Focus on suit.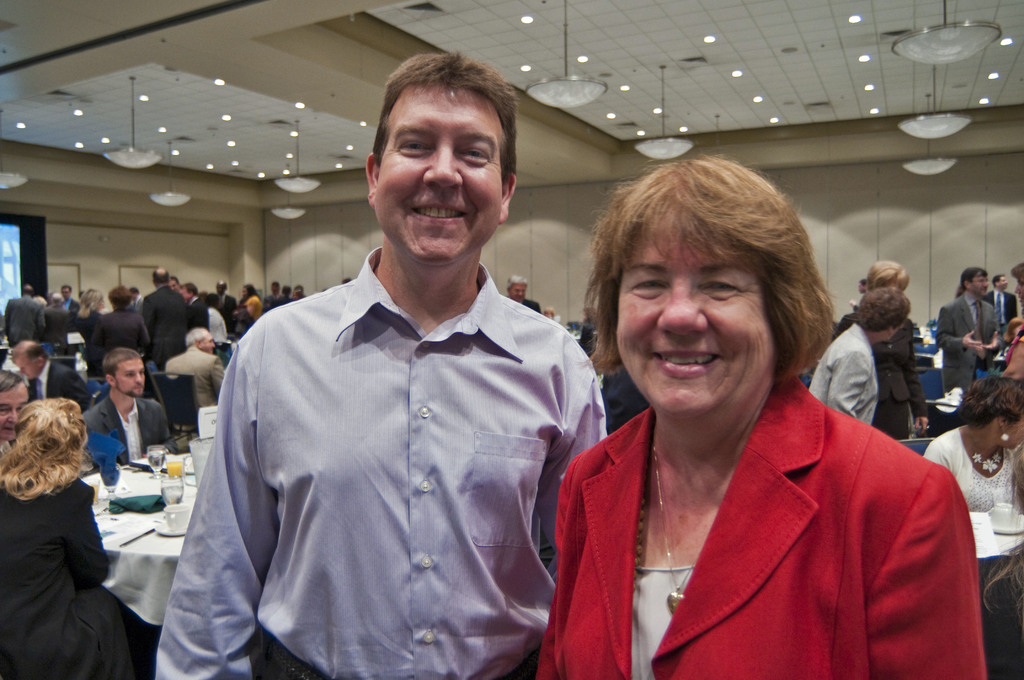
Focused at region(150, 170, 572, 663).
